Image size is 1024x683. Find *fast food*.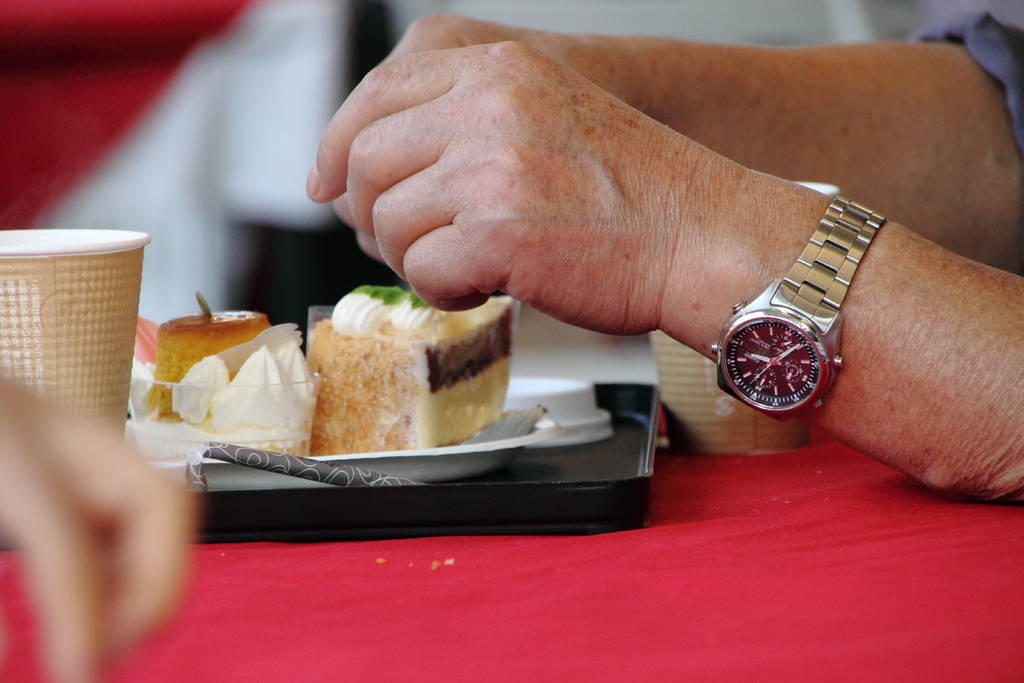
x1=145 y1=310 x2=275 y2=429.
